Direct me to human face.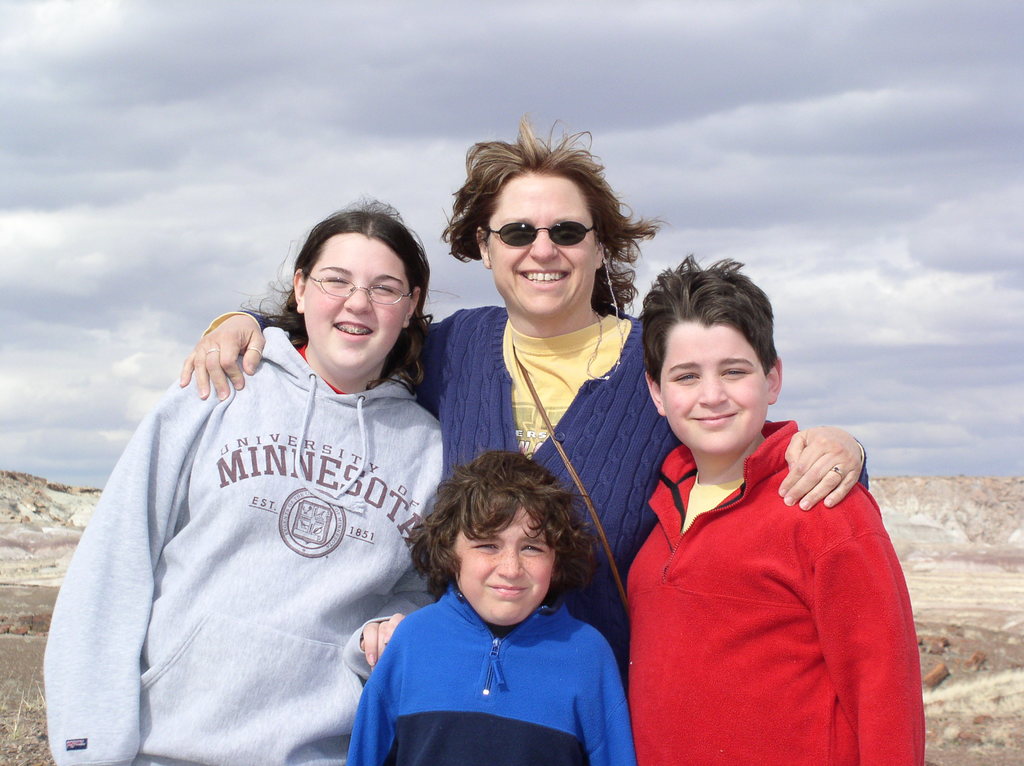
Direction: <box>453,499,556,630</box>.
